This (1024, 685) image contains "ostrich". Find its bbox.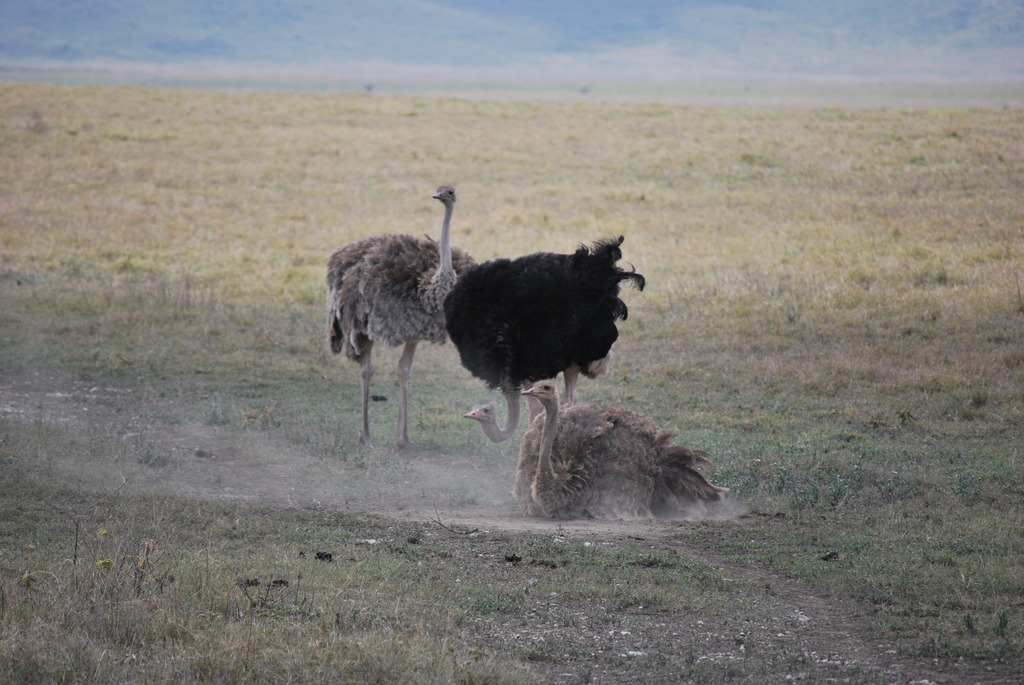
(323, 178, 484, 453).
